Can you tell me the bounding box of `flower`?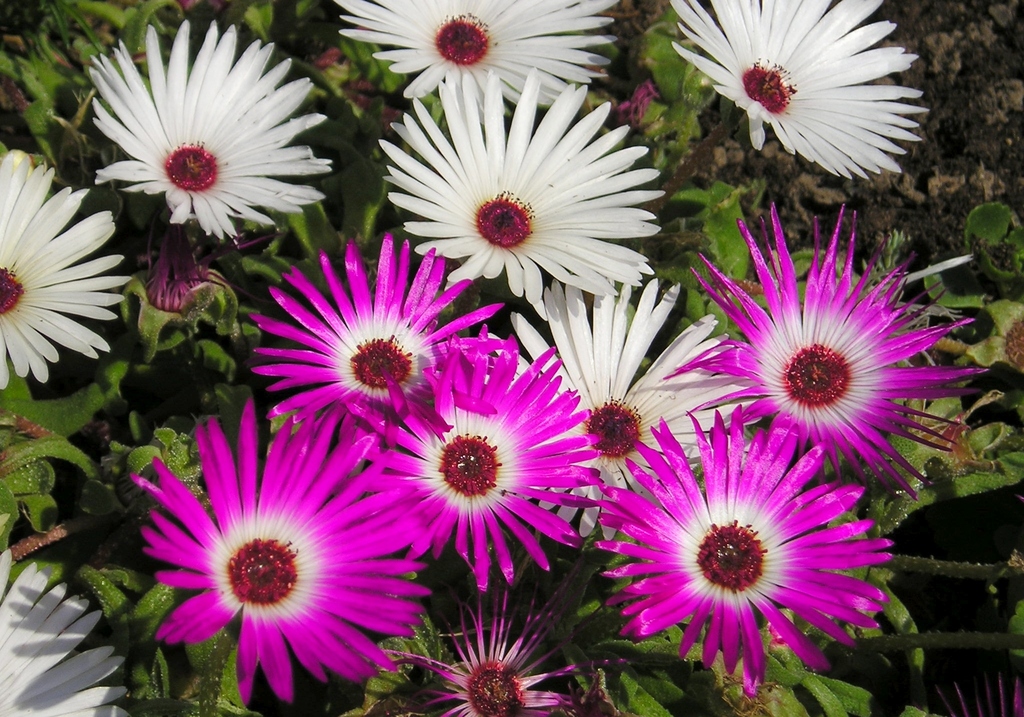
select_region(123, 411, 440, 715).
